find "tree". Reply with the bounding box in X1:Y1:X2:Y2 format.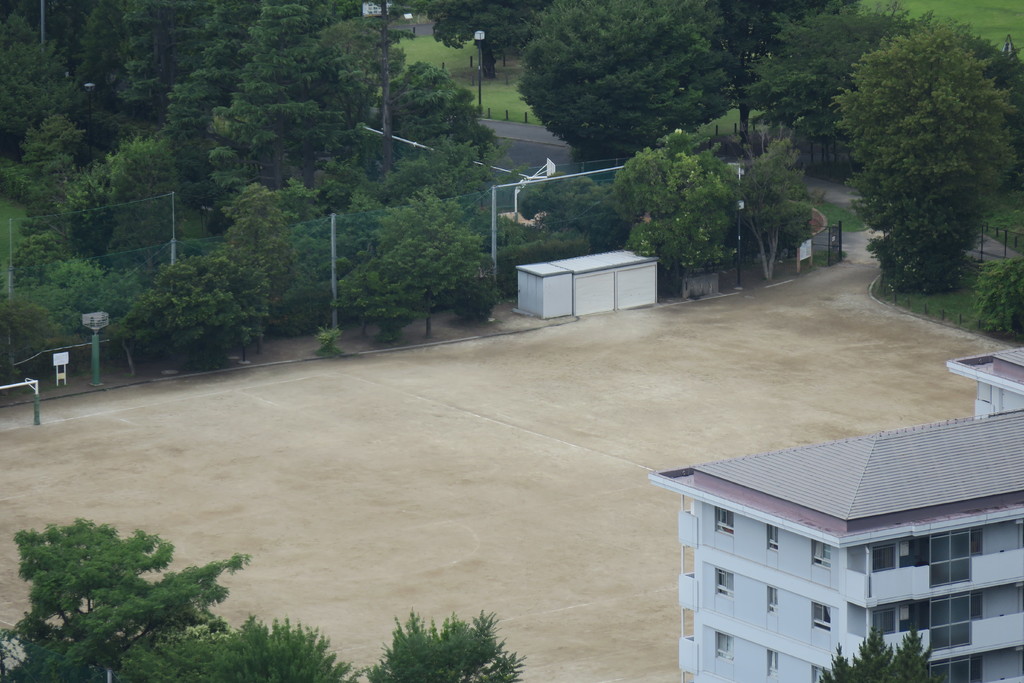
0:0:119:233.
